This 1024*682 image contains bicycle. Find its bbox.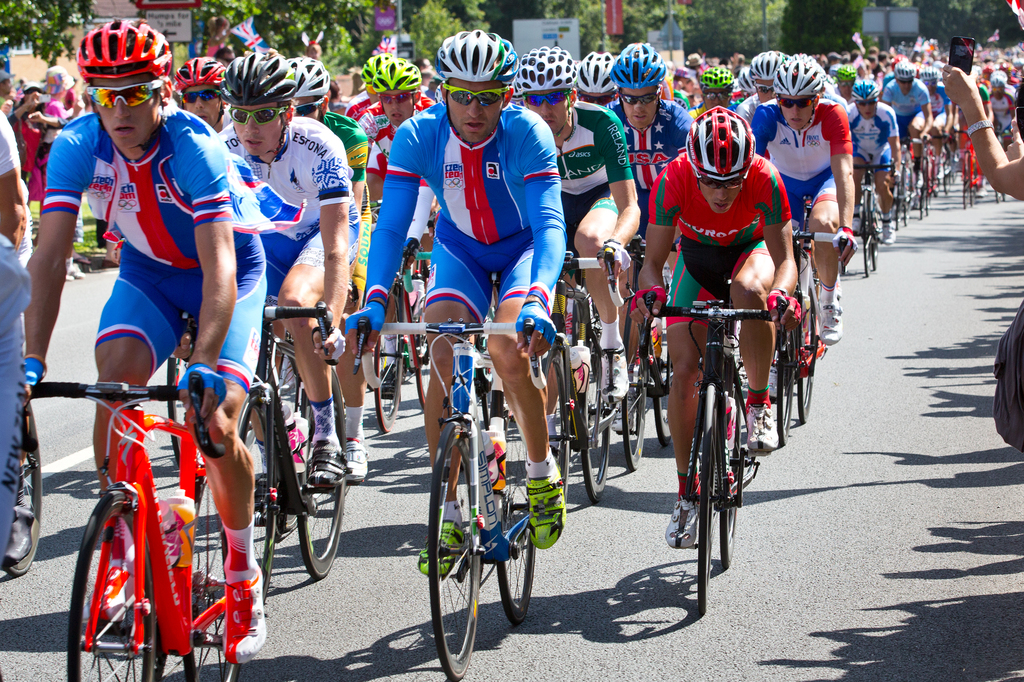
box(942, 129, 962, 201).
